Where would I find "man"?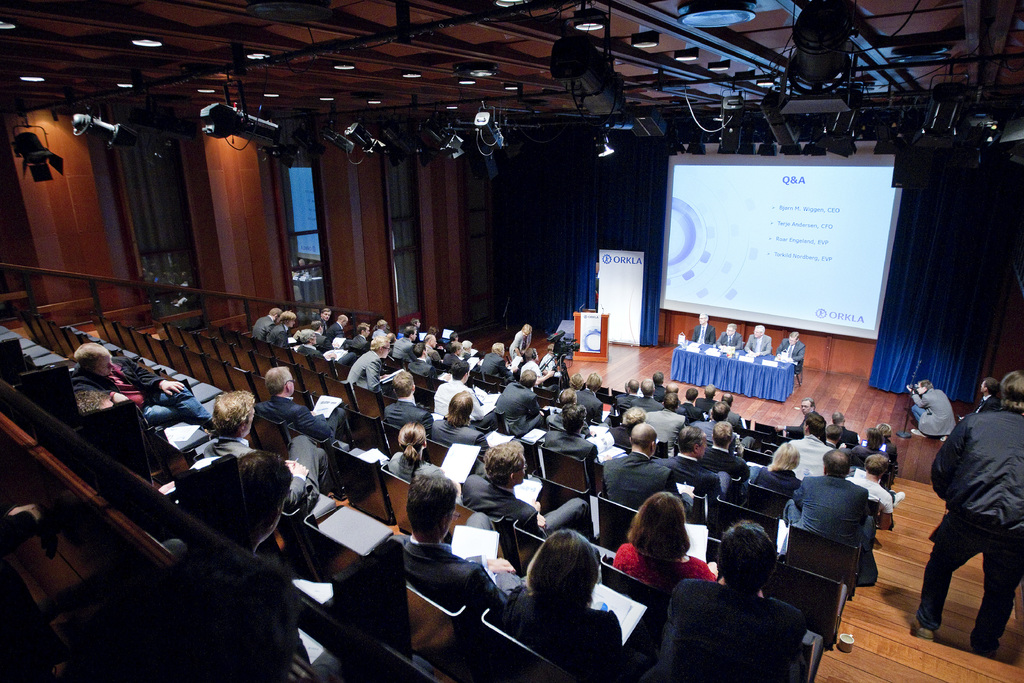
At x1=908, y1=379, x2=957, y2=438.
